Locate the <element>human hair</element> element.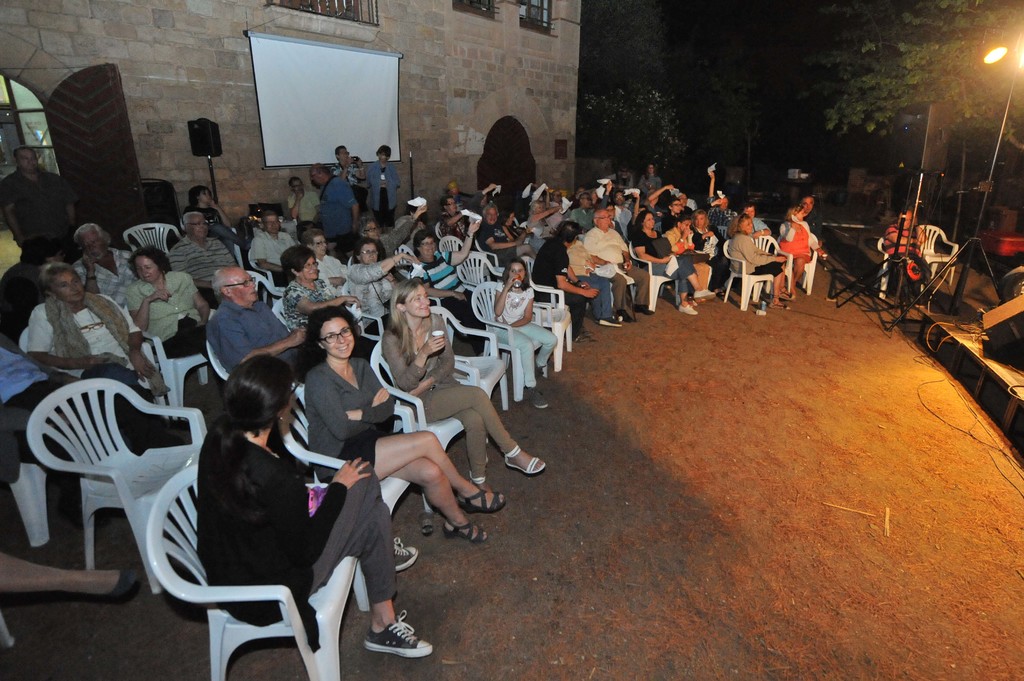
Element bbox: bbox=[728, 212, 751, 237].
